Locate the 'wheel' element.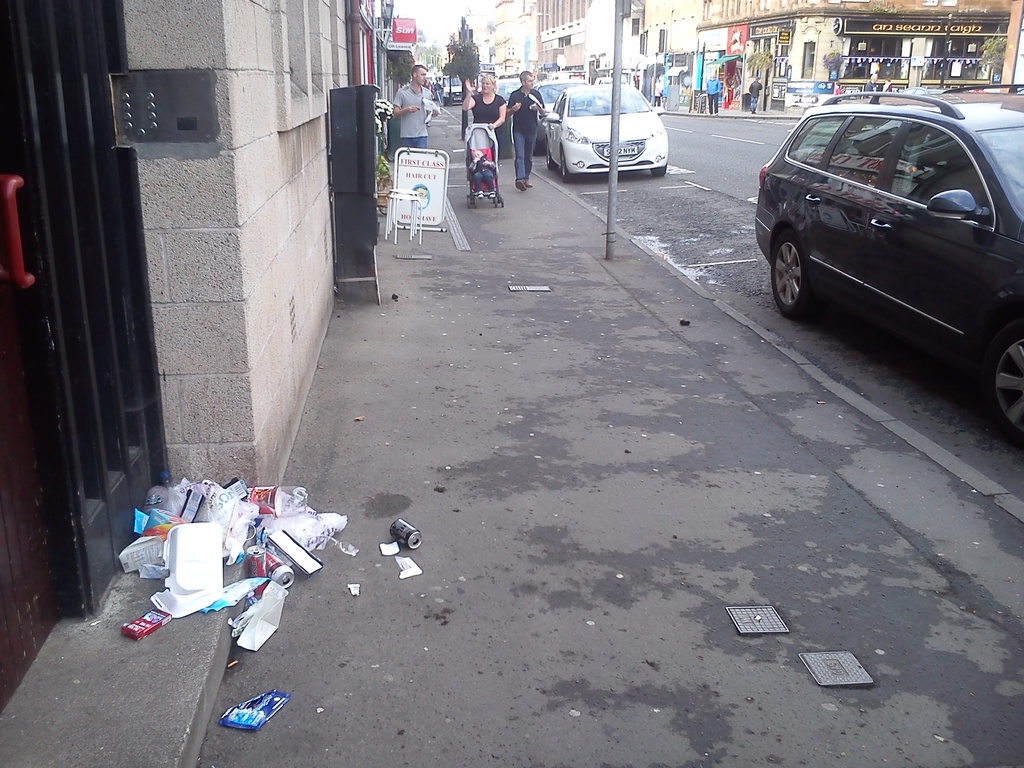
Element bbox: [x1=774, y1=232, x2=810, y2=314].
